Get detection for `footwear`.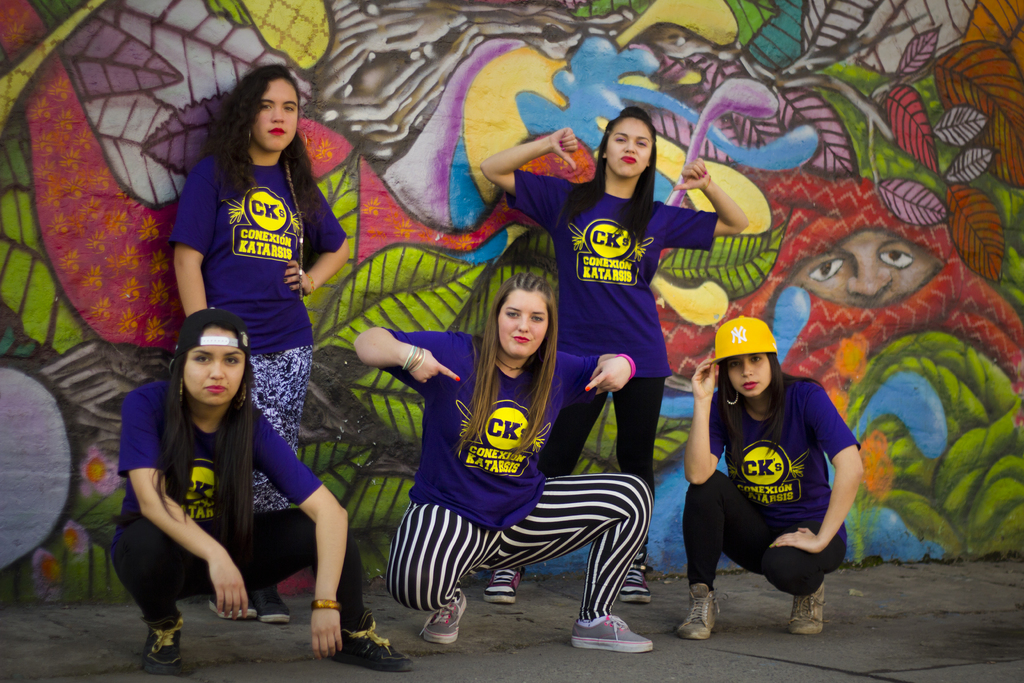
Detection: 788/582/828/634.
